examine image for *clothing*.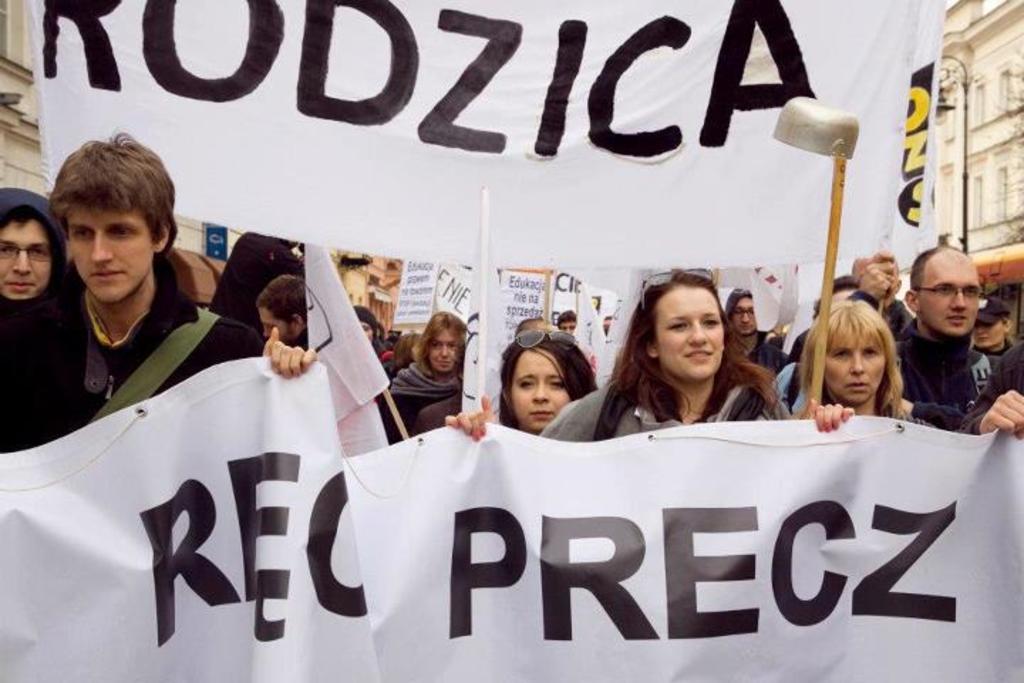
Examination result: 377:339:398:366.
